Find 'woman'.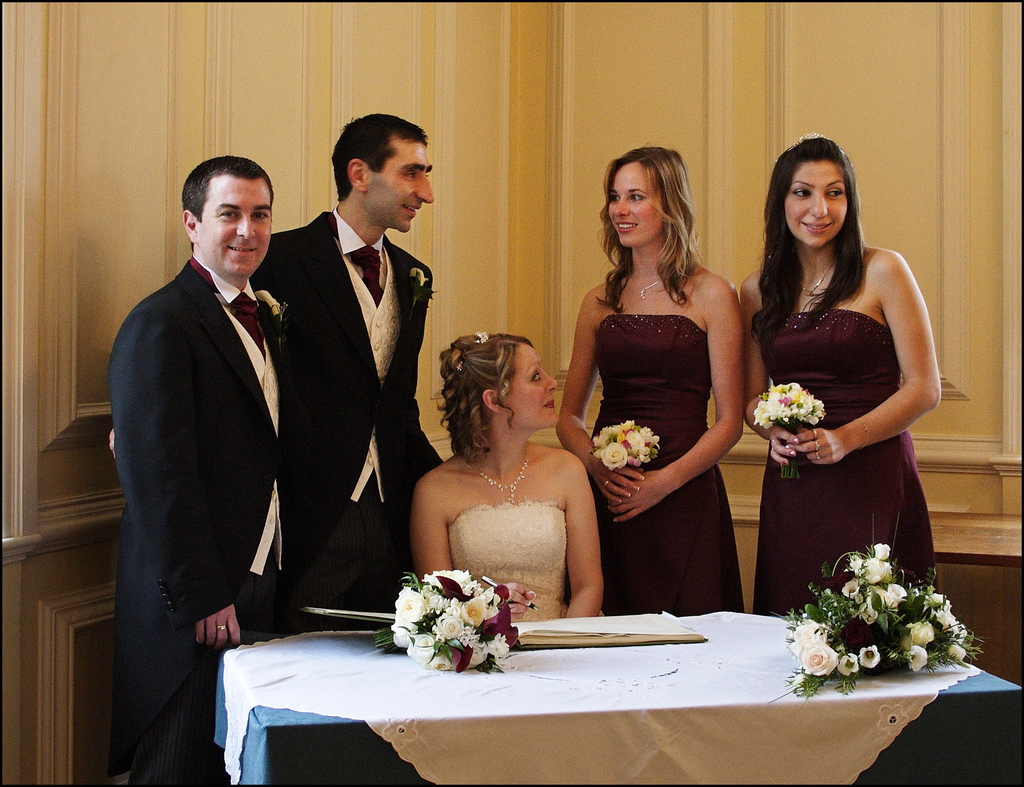
[left=739, top=132, right=945, bottom=620].
